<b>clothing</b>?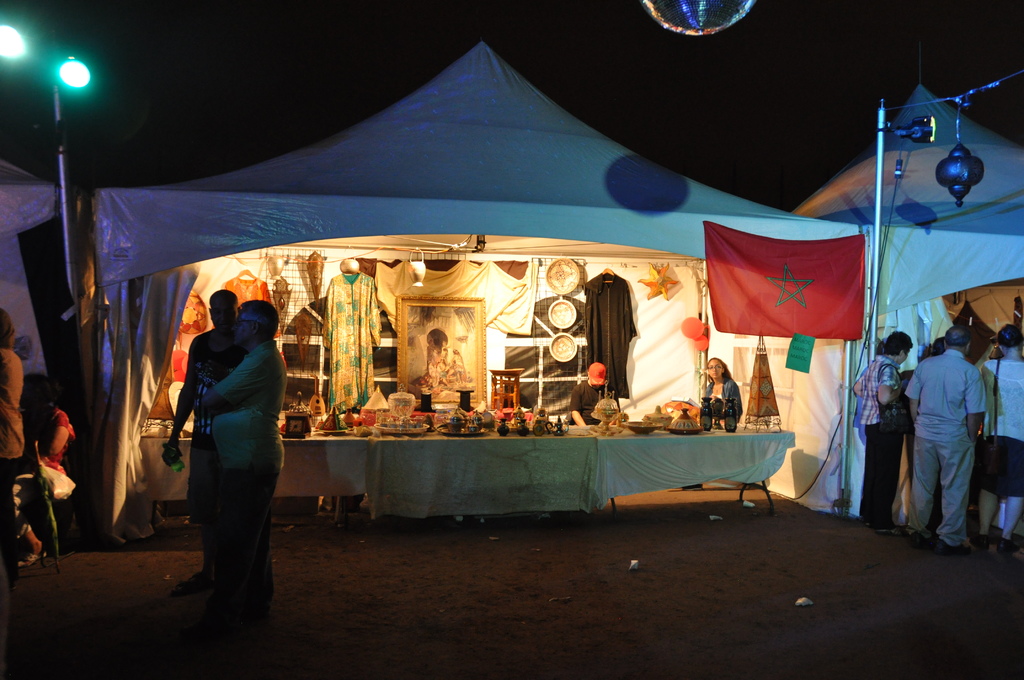
179,331,252,516
